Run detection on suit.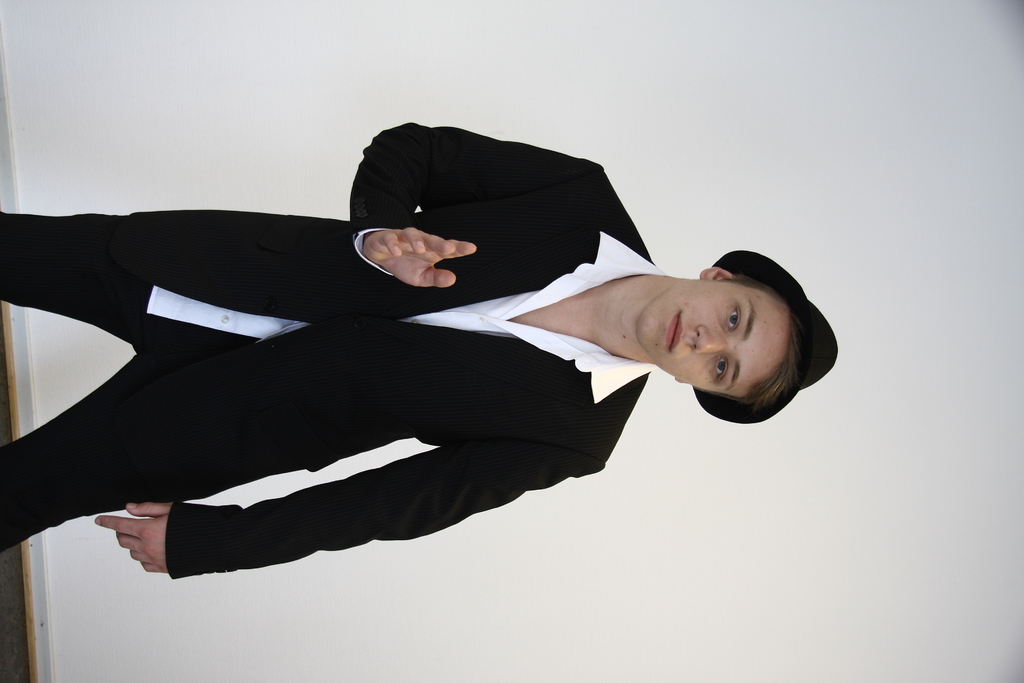
Result: l=10, t=203, r=725, b=580.
